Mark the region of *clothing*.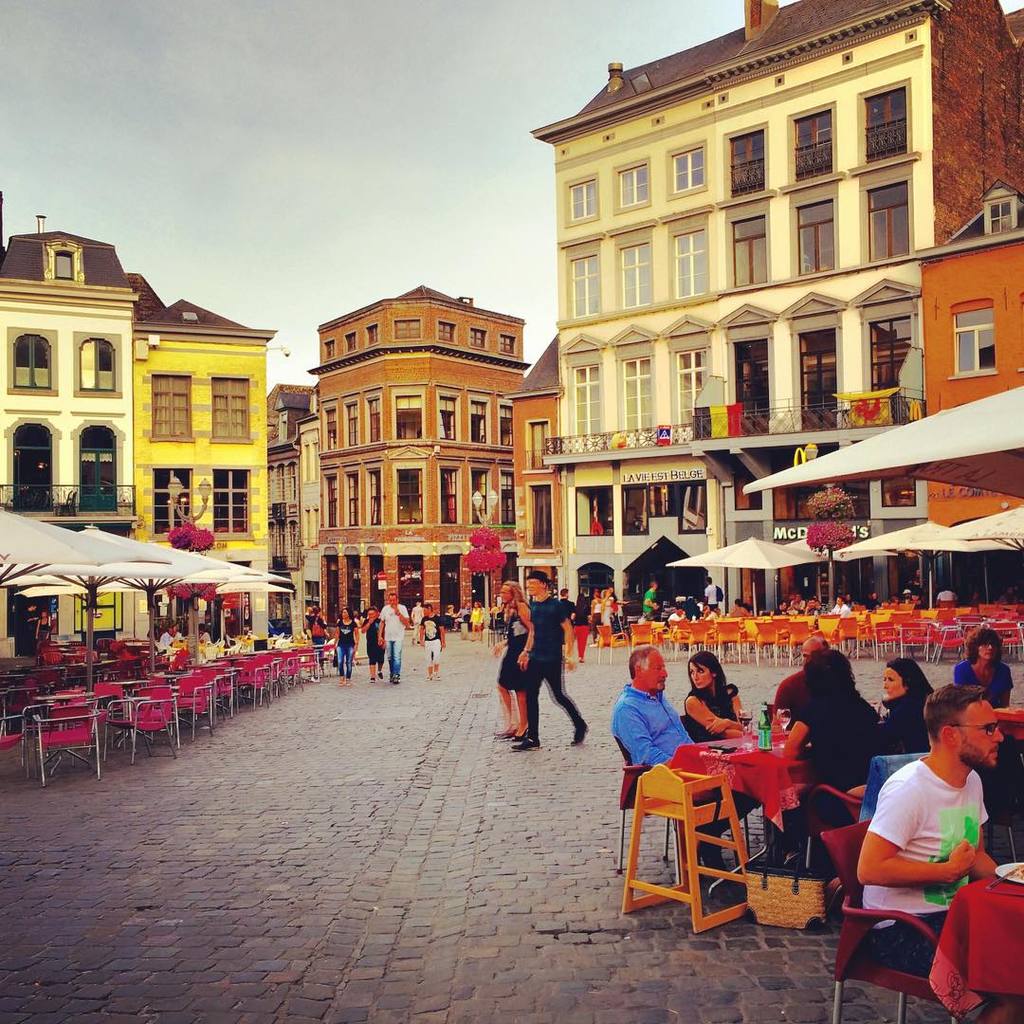
Region: x1=335 y1=617 x2=359 y2=667.
